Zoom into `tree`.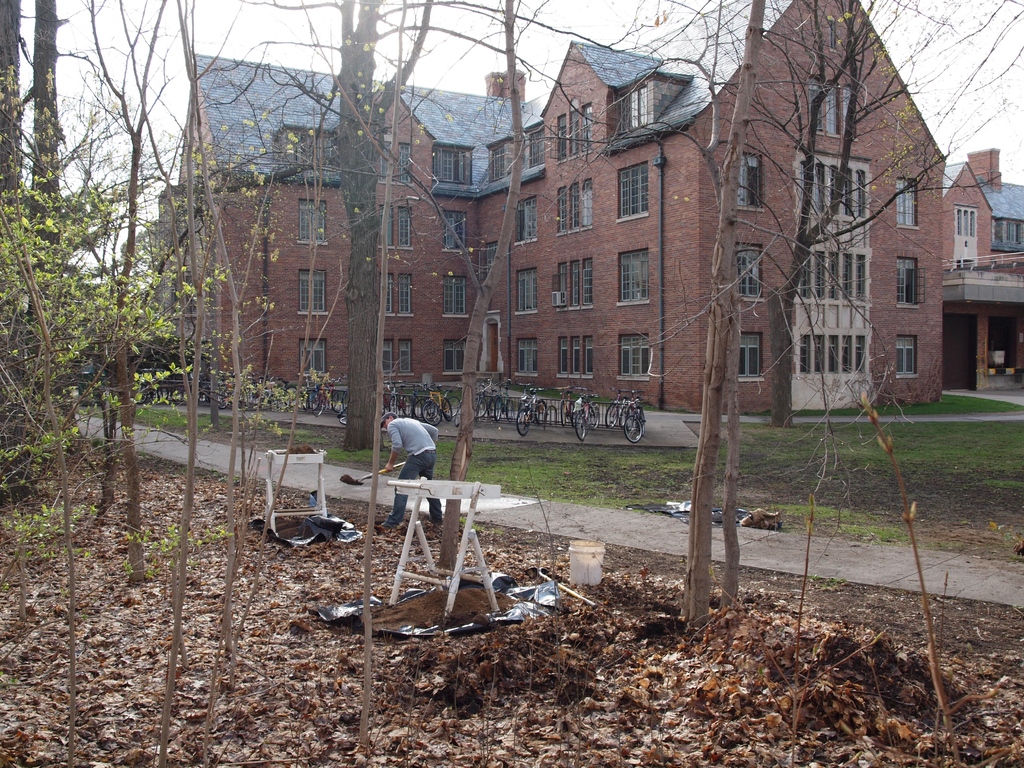
Zoom target: <bbox>0, 0, 51, 518</bbox>.
